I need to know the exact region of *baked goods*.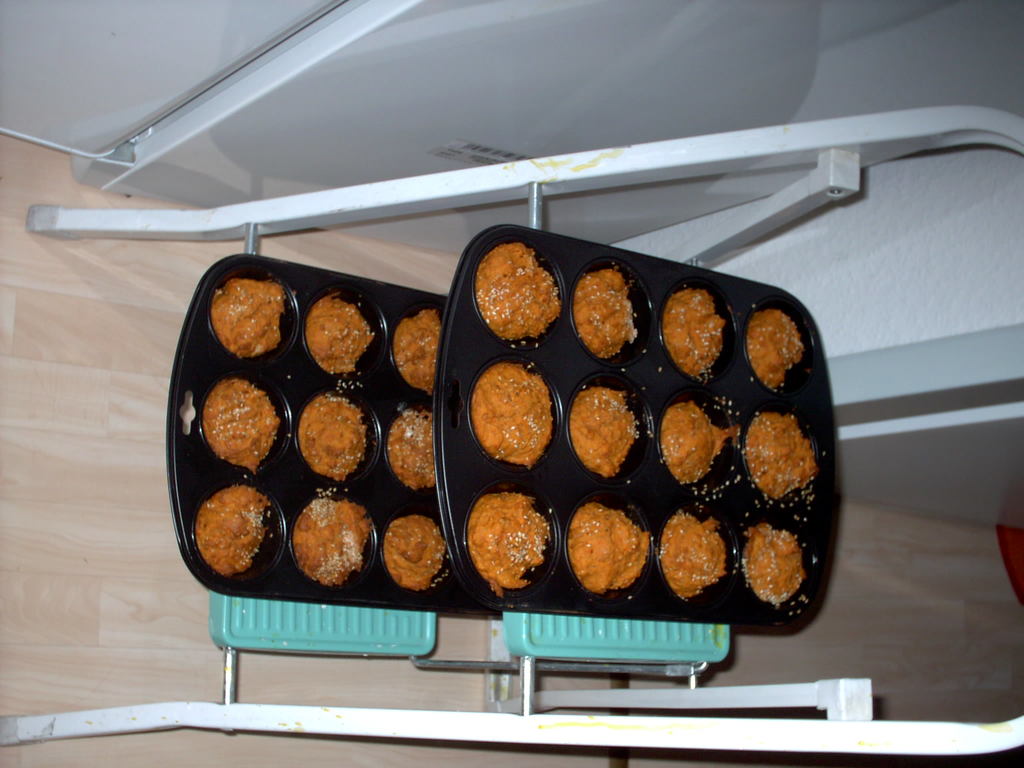
Region: [465,492,552,598].
